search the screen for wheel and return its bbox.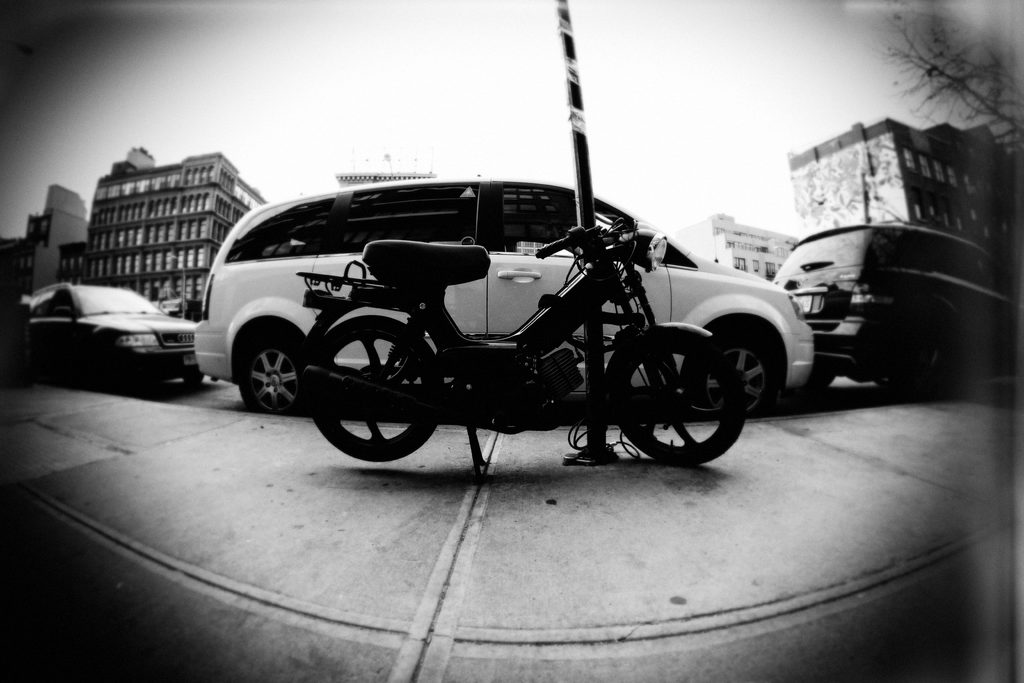
Found: {"x1": 607, "y1": 330, "x2": 748, "y2": 466}.
